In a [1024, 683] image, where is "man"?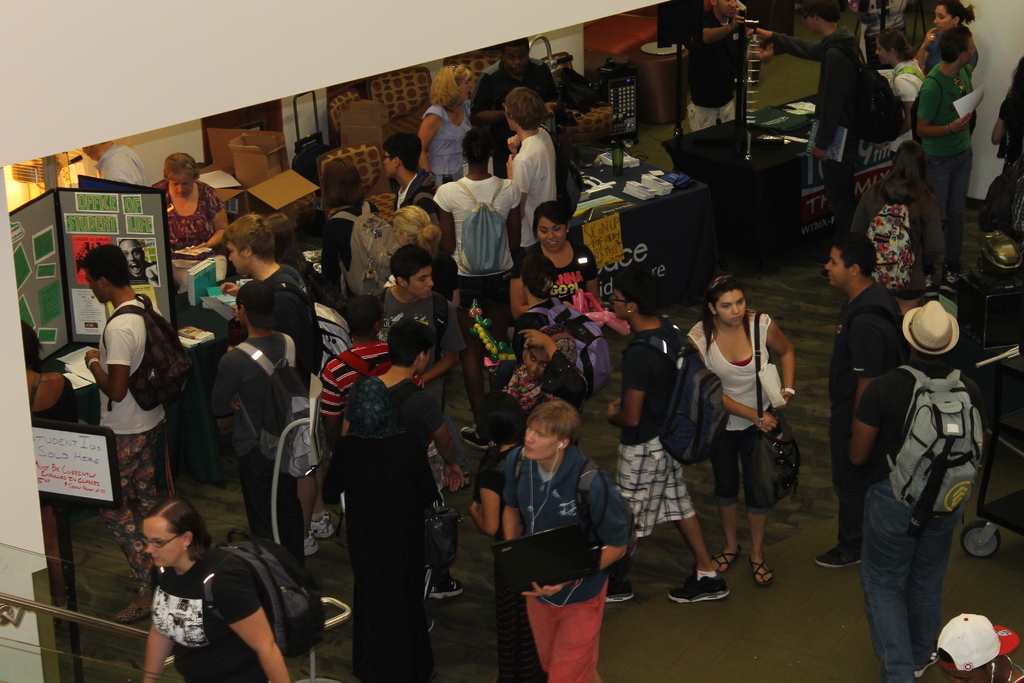
(x1=909, y1=22, x2=975, y2=286).
